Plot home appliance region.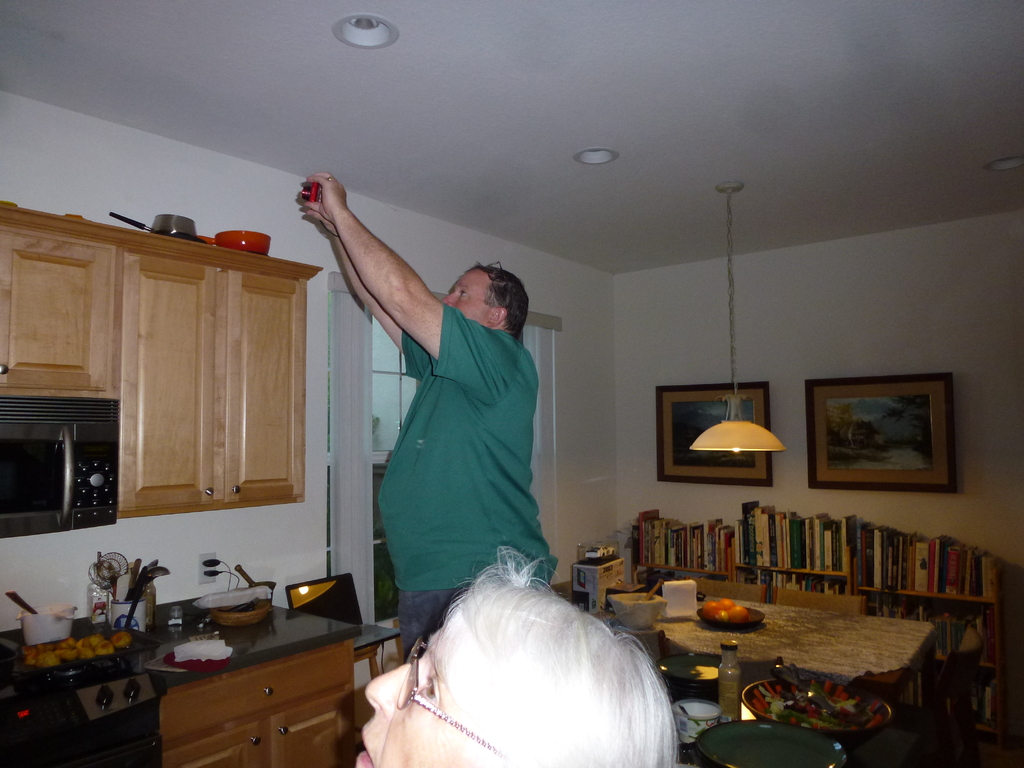
Plotted at region(689, 186, 787, 449).
